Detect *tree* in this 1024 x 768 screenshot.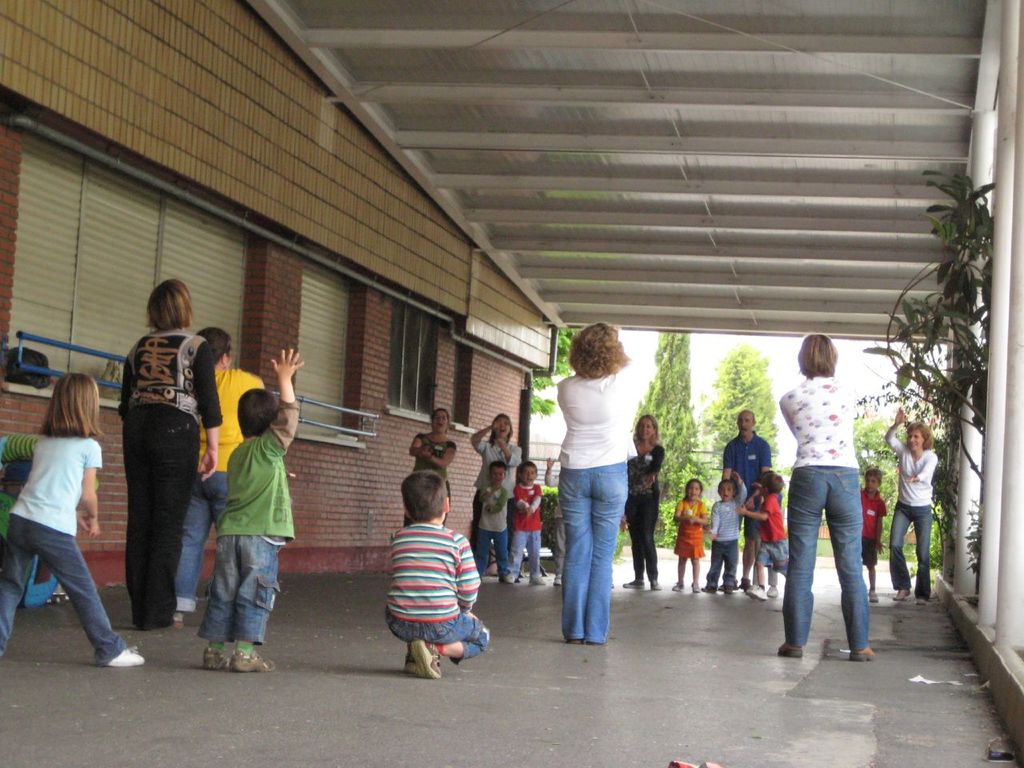
Detection: [left=705, top=340, right=777, bottom=470].
